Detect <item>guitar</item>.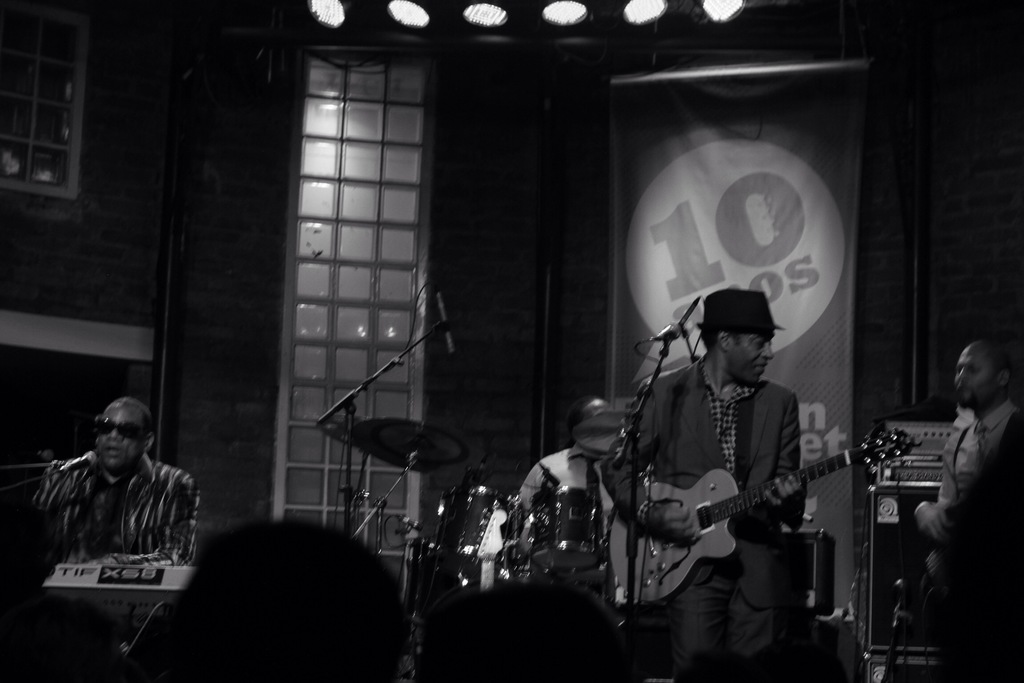
Detected at detection(607, 428, 926, 600).
